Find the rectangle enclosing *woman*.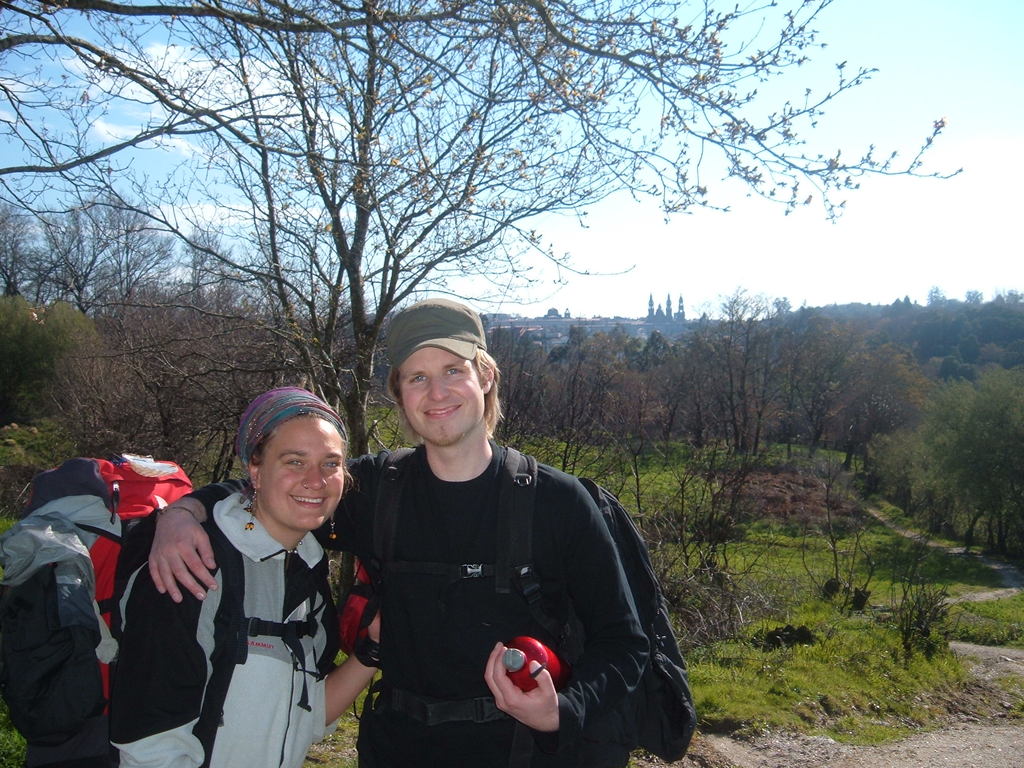
bbox=[140, 299, 728, 767].
